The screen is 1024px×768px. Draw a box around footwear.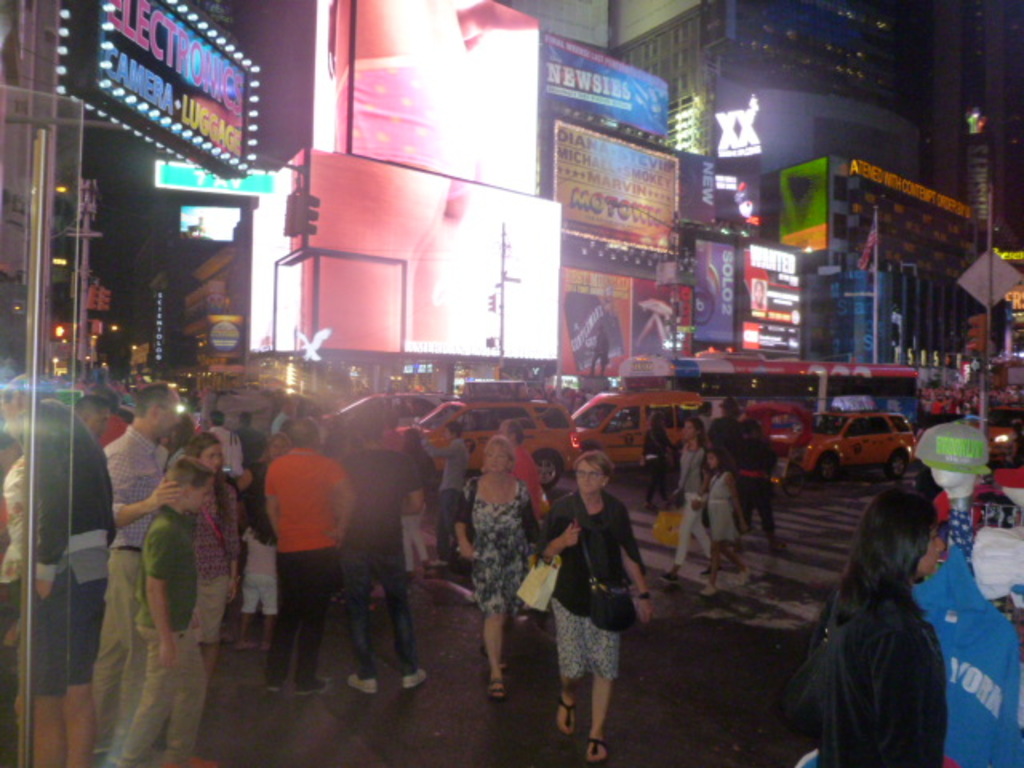
717, 555, 725, 565.
